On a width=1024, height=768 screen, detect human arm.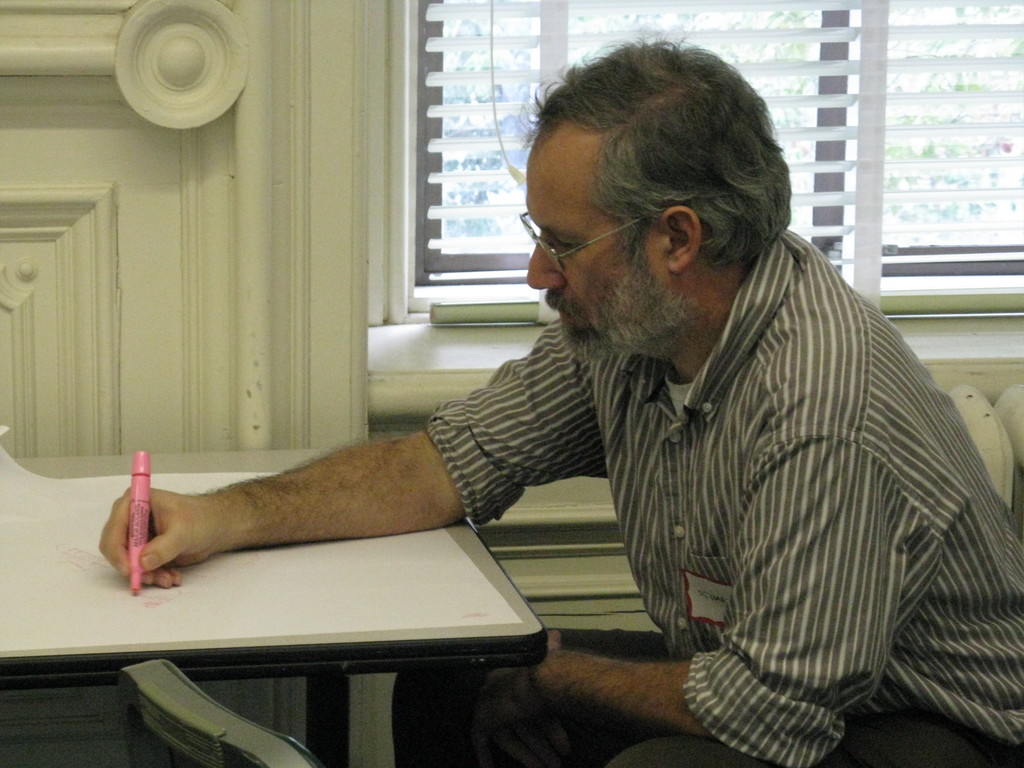
(left=499, top=392, right=898, bottom=758).
